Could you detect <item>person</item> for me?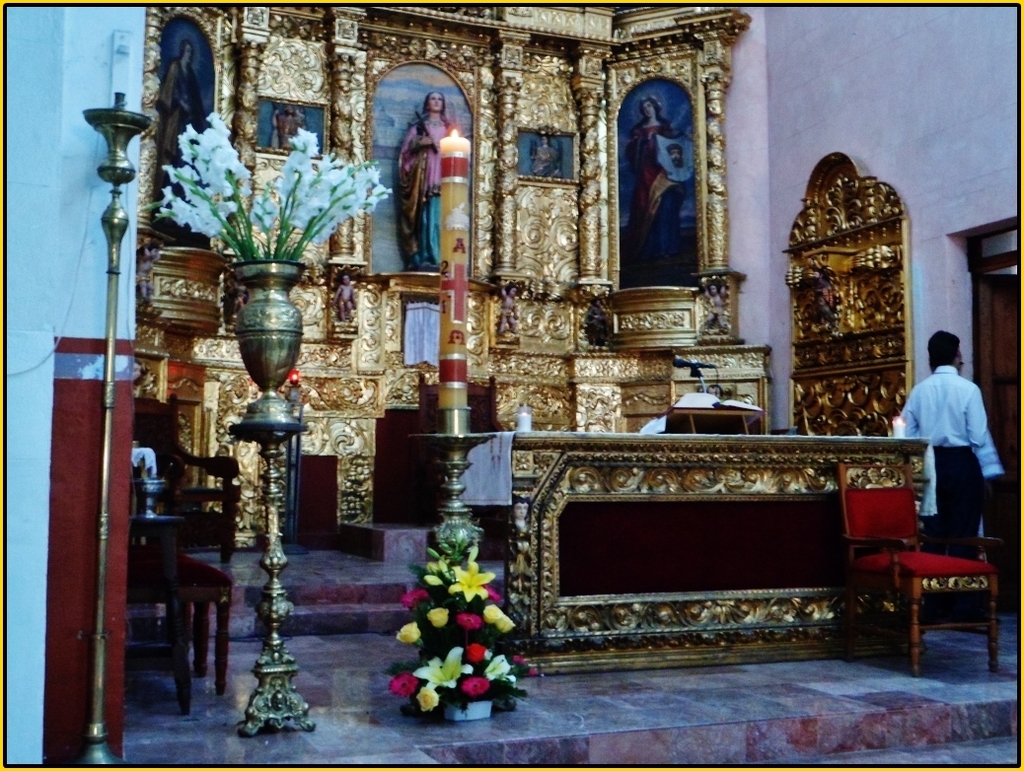
Detection result: (391,91,463,276).
